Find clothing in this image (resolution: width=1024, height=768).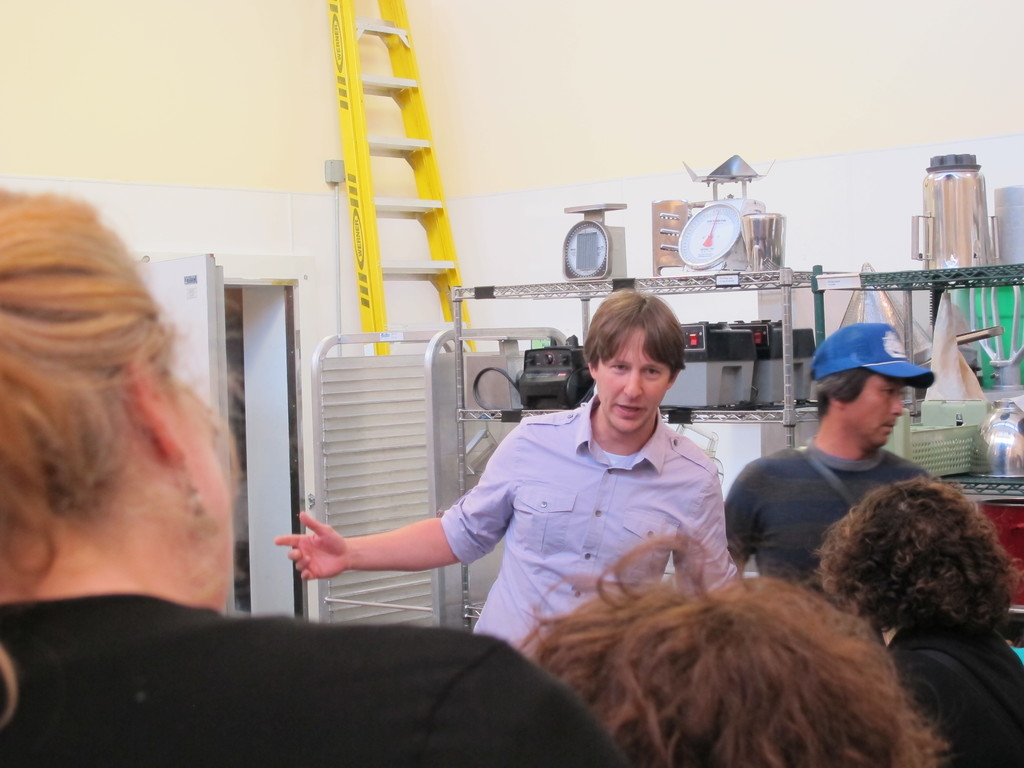
[0, 599, 625, 767].
